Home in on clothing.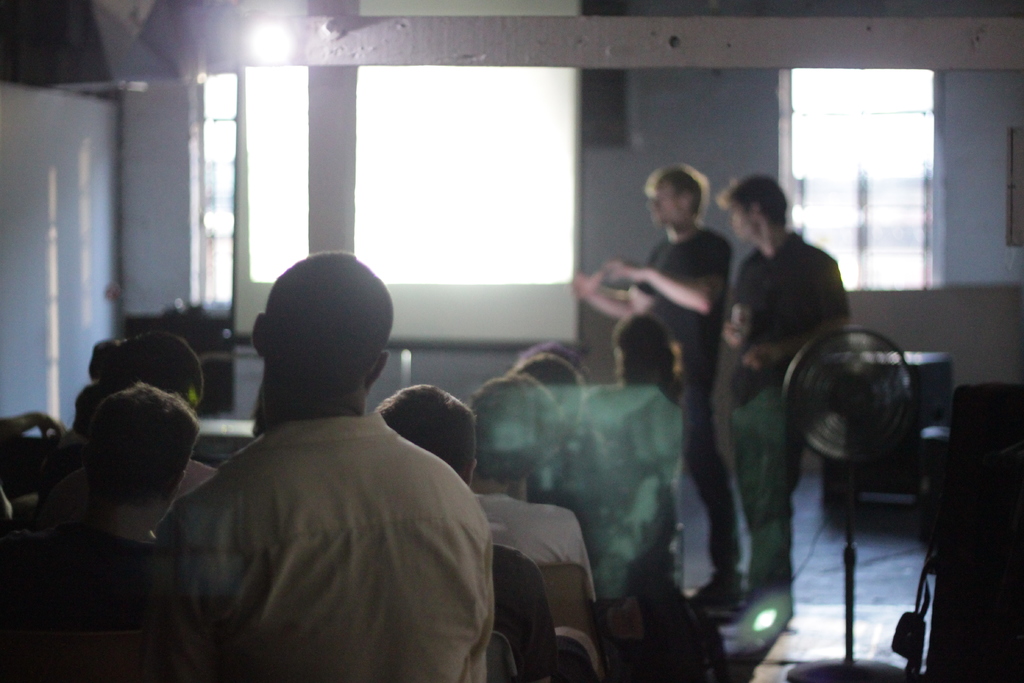
Homed in at {"x1": 725, "y1": 225, "x2": 849, "y2": 406}.
